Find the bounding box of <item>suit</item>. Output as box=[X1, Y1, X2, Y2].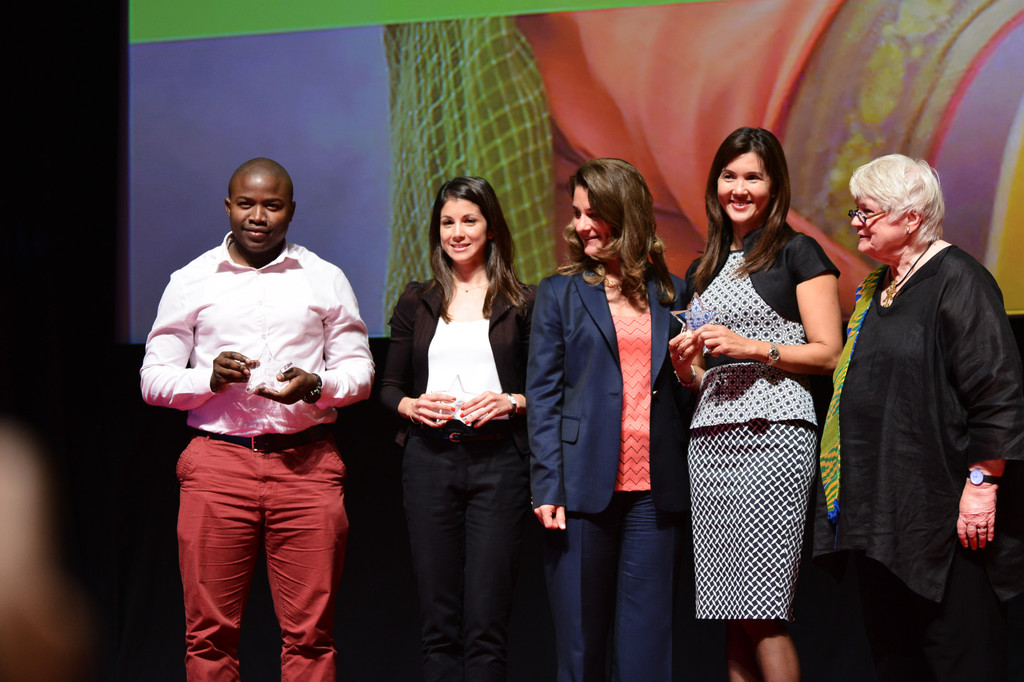
box=[526, 258, 696, 681].
